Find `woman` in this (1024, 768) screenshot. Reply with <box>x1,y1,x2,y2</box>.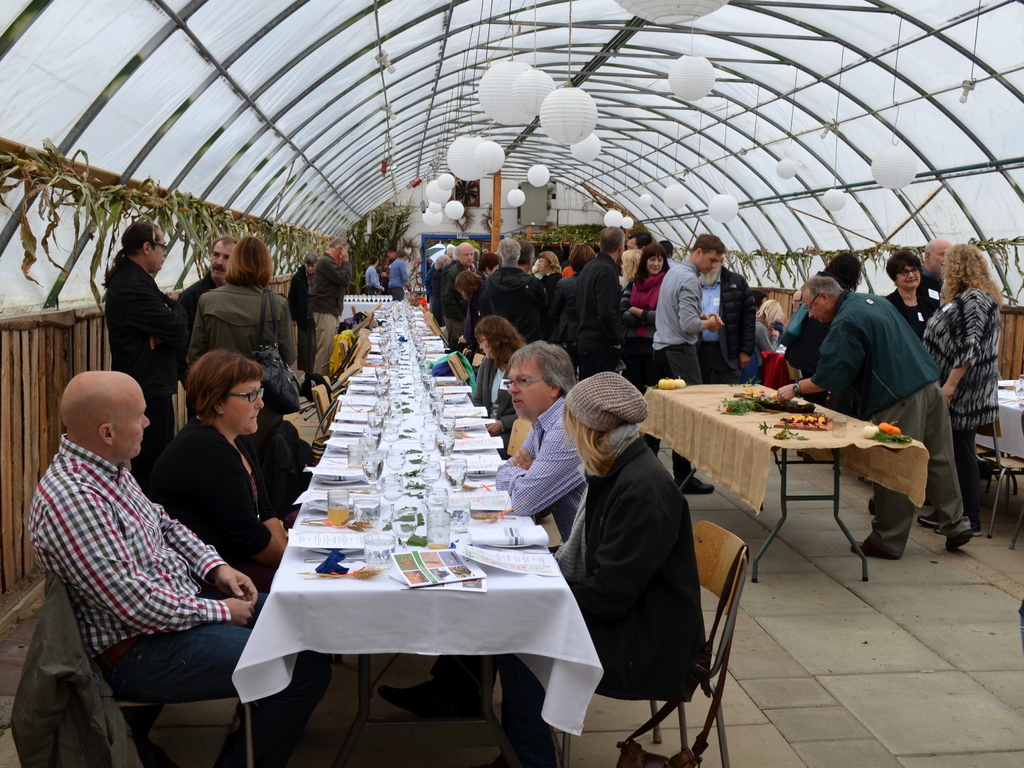
<box>147,347,333,751</box>.
